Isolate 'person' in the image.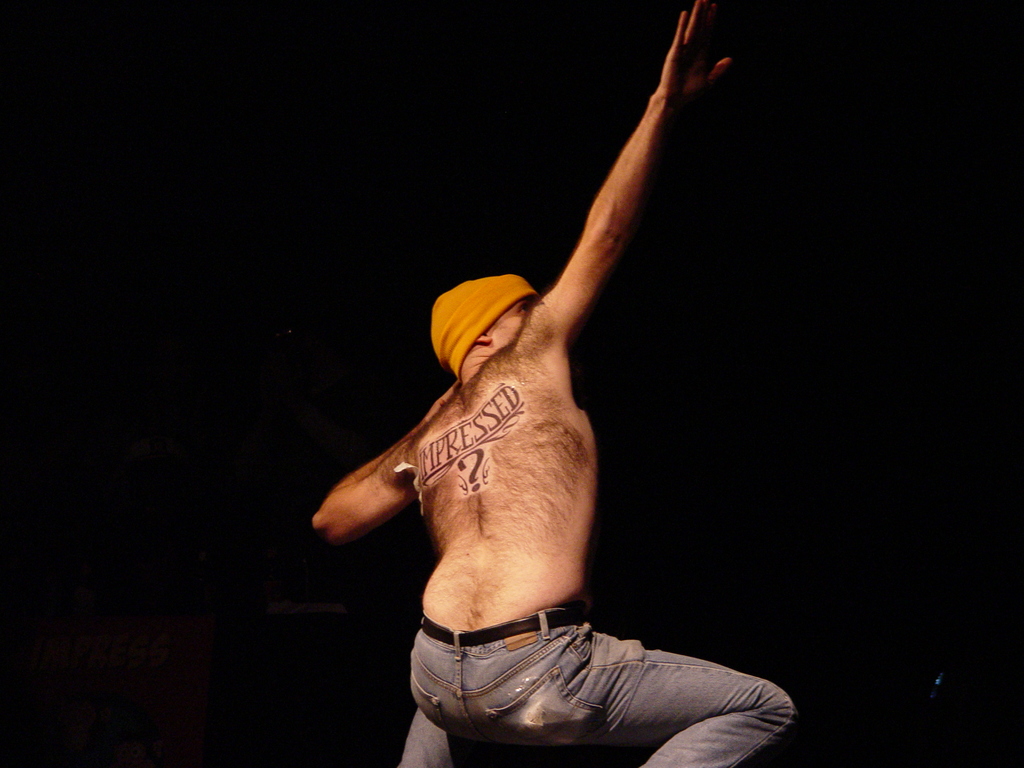
Isolated region: [x1=351, y1=0, x2=749, y2=756].
